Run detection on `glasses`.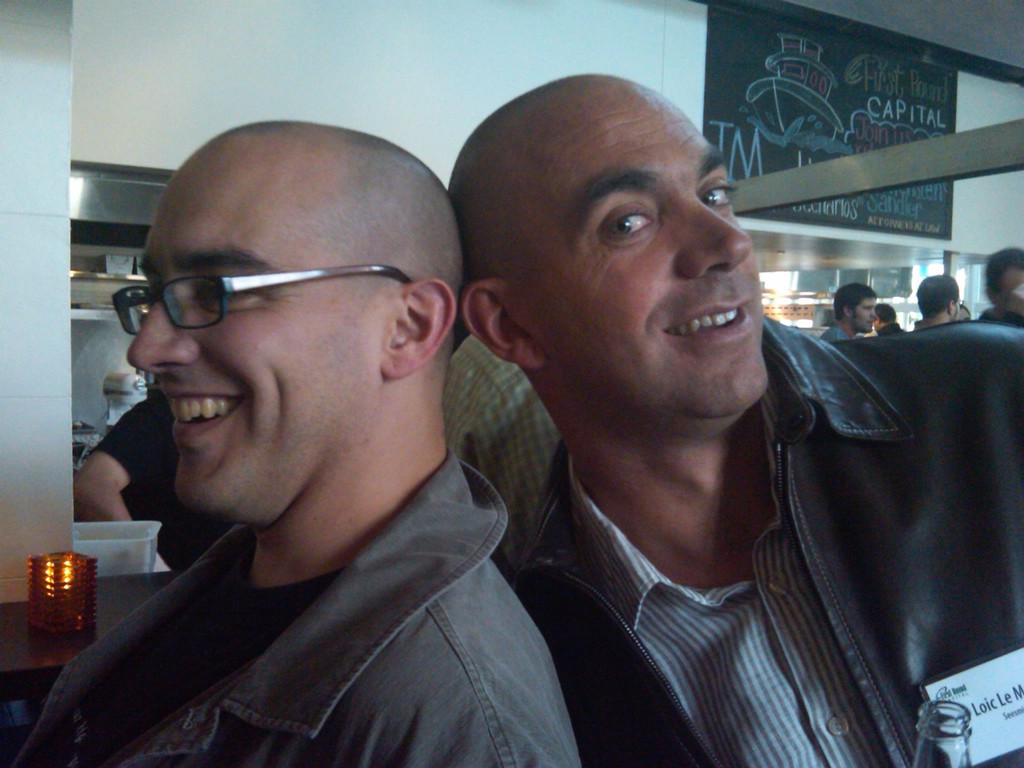
Result: l=109, t=261, r=410, b=335.
